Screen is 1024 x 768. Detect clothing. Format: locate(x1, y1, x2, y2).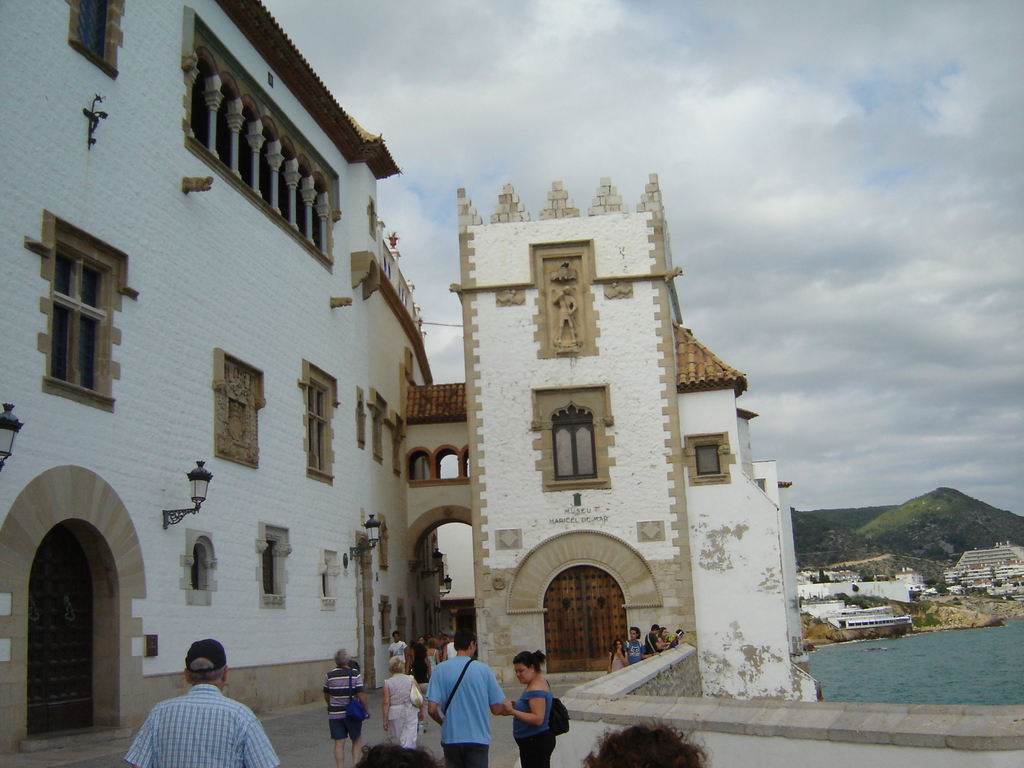
locate(382, 669, 416, 753).
